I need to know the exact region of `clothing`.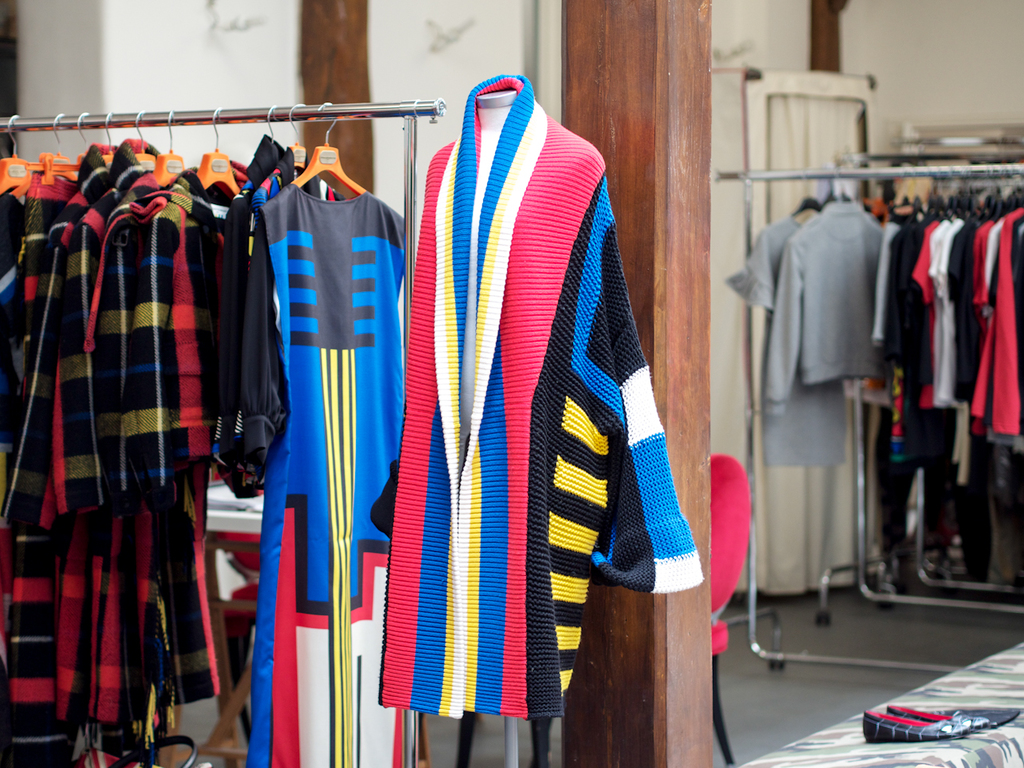
Region: box(370, 70, 718, 730).
